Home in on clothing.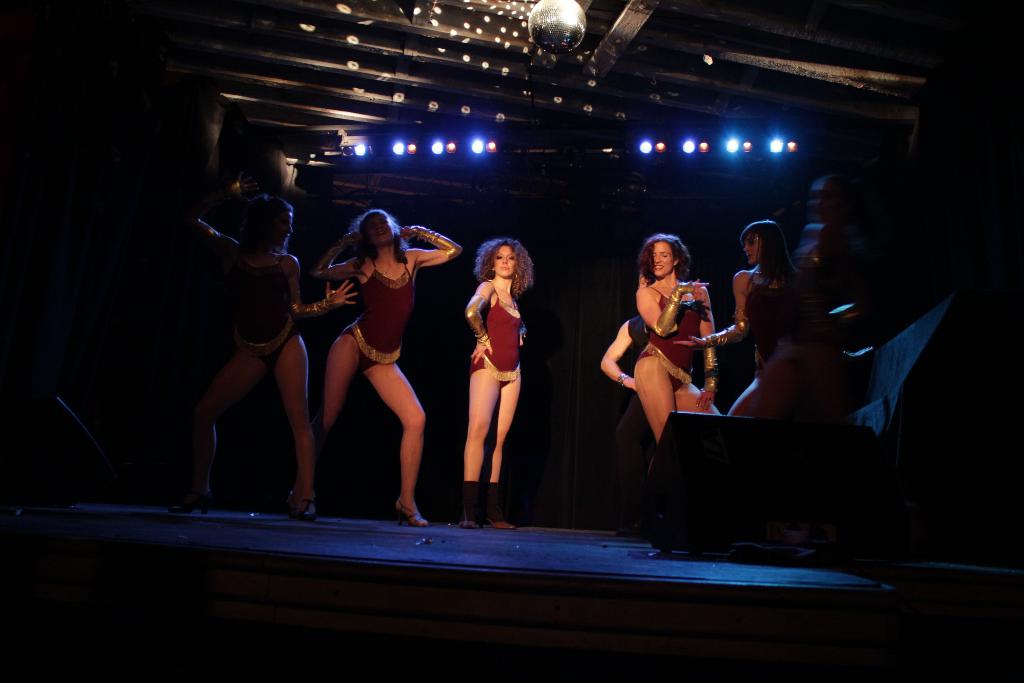
Homed in at {"left": 637, "top": 285, "right": 705, "bottom": 398}.
